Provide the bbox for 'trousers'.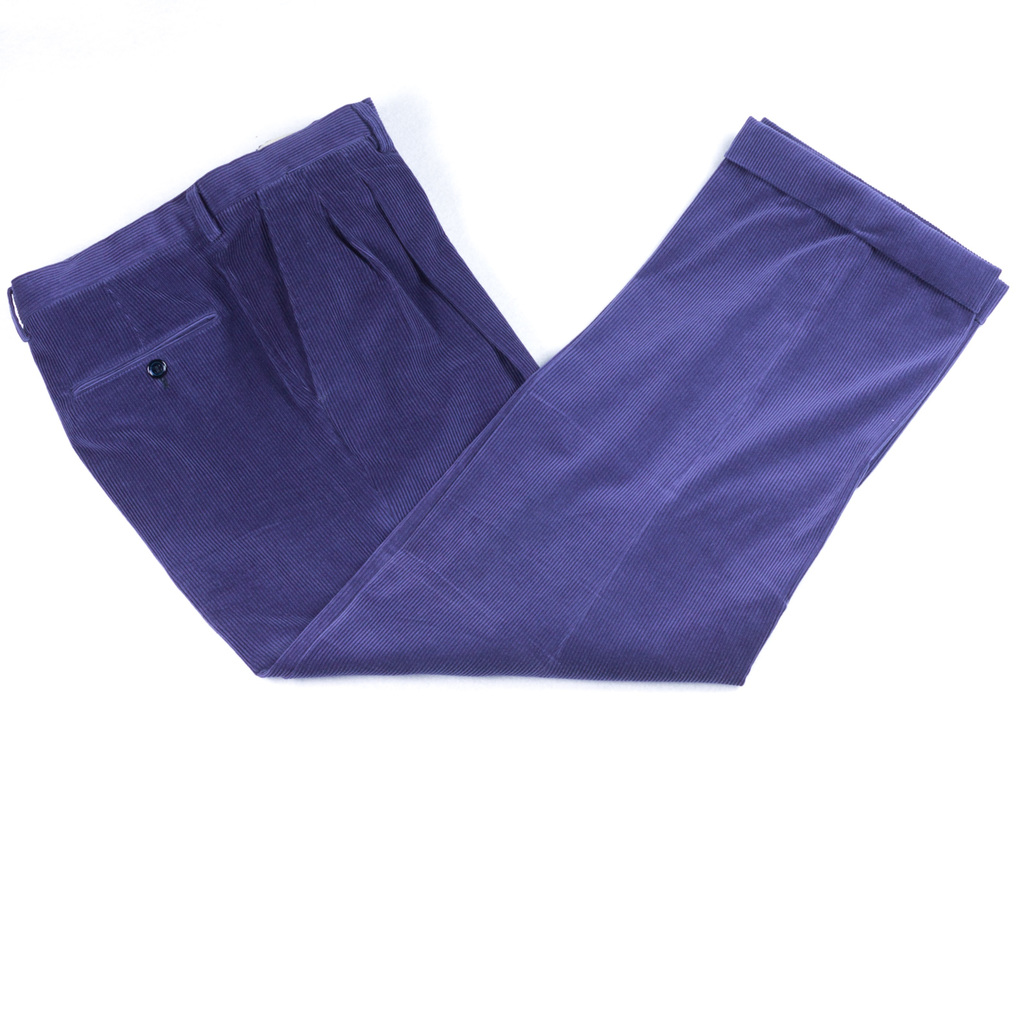
left=3, top=105, right=1023, bottom=716.
